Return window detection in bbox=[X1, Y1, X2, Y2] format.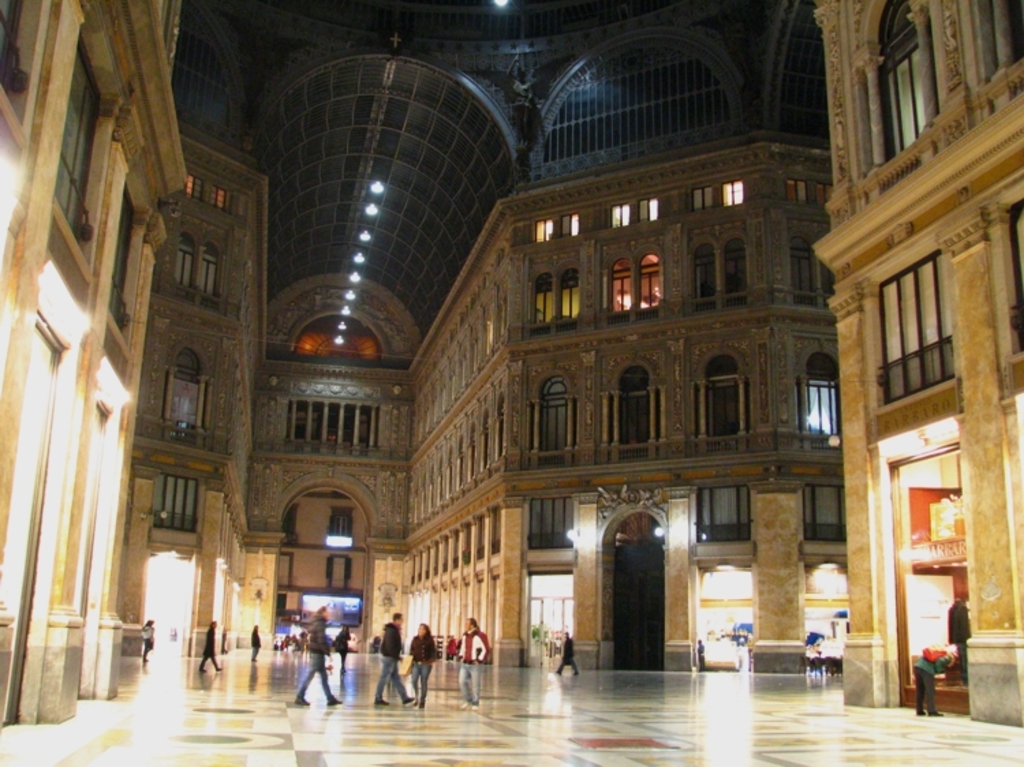
bbox=[691, 340, 754, 442].
